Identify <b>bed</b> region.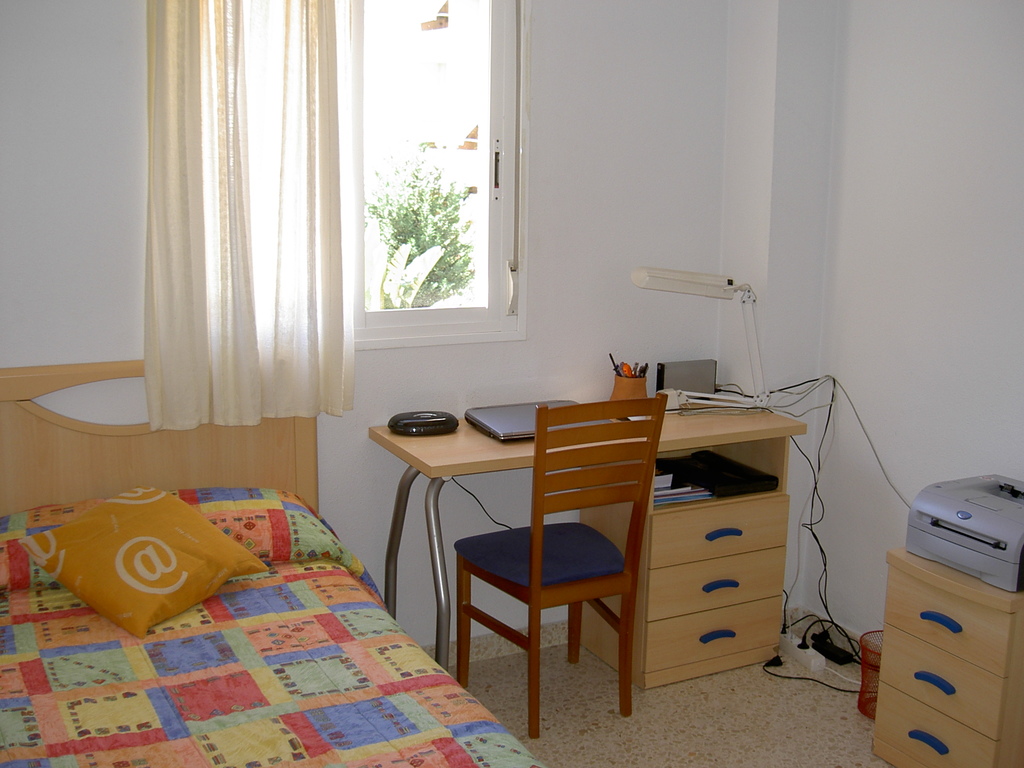
Region: box(31, 430, 508, 756).
